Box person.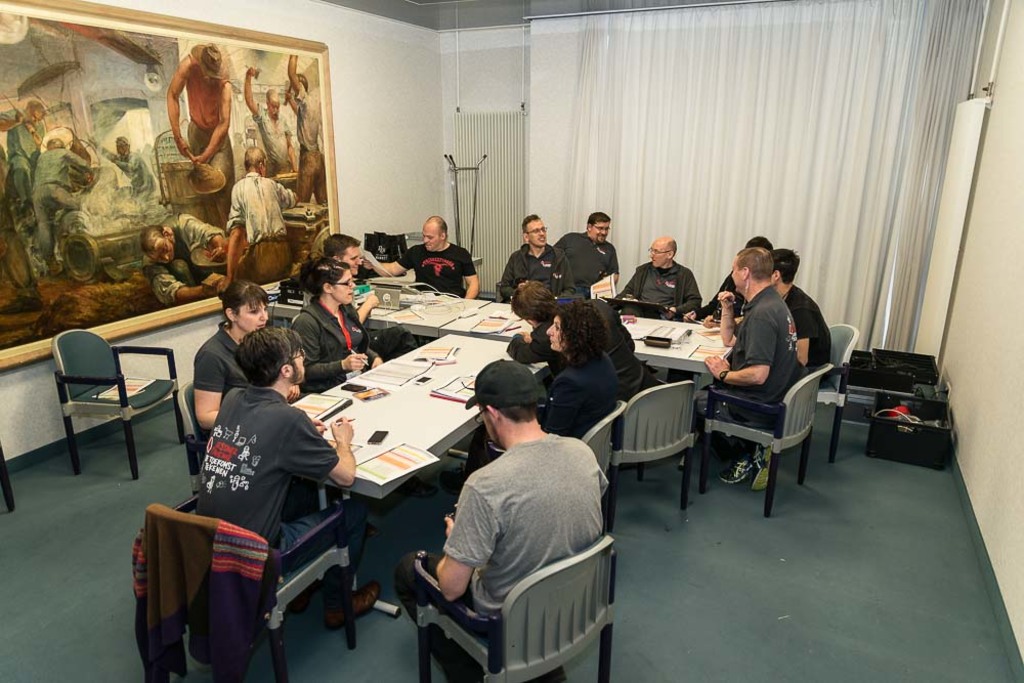
BBox(285, 255, 382, 396).
